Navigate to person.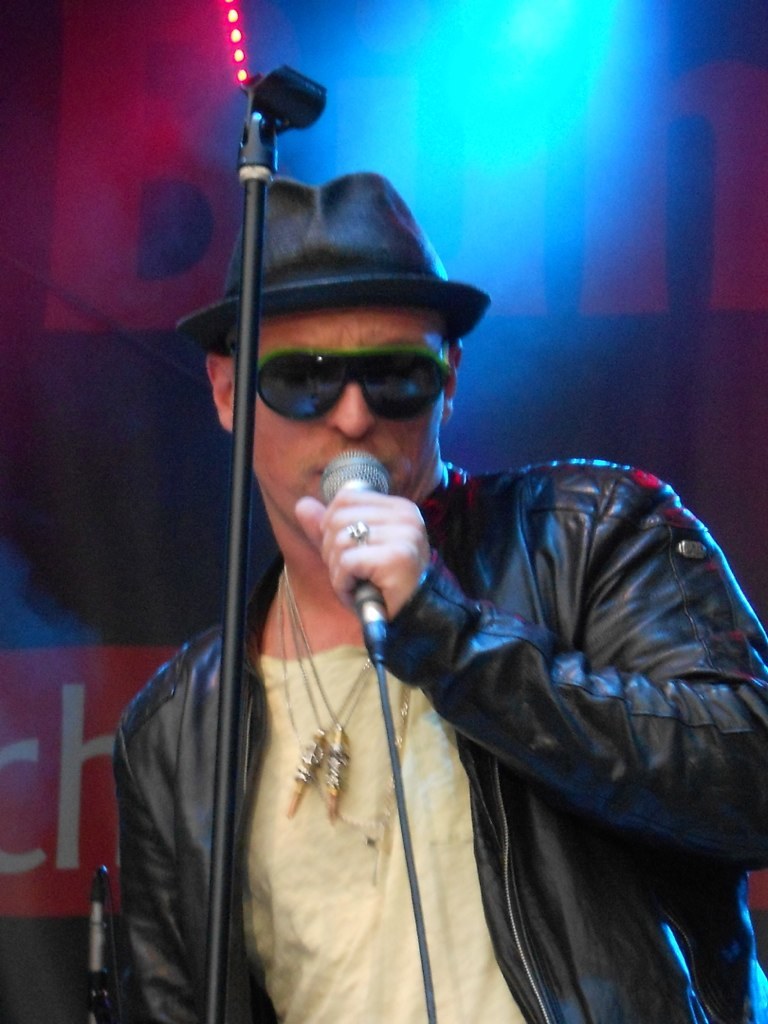
Navigation target: {"x1": 117, "y1": 139, "x2": 677, "y2": 1023}.
